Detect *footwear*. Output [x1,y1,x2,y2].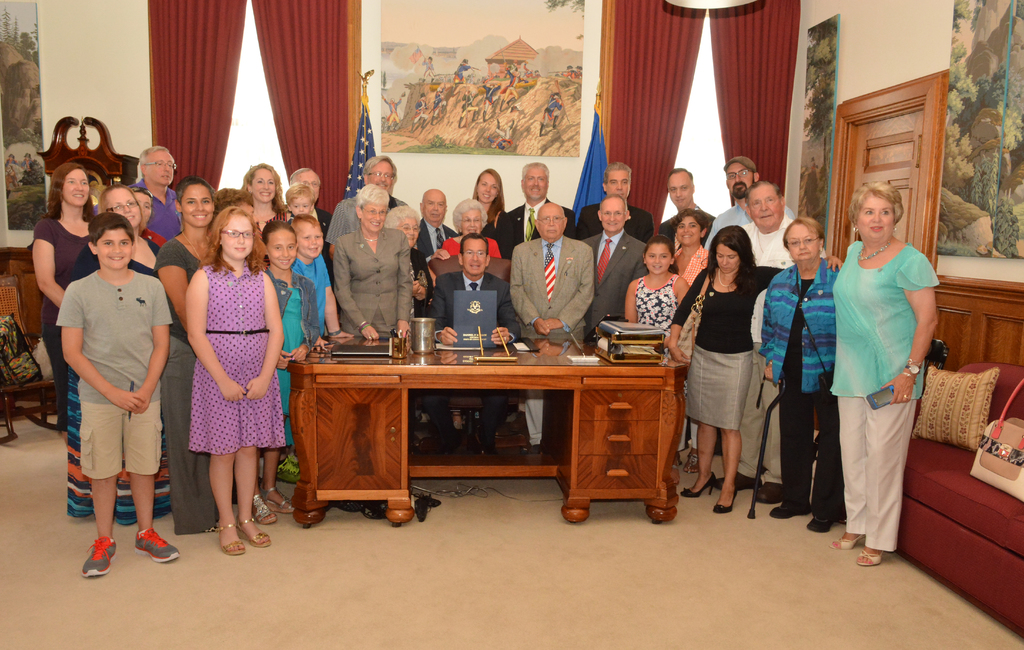
[675,475,719,495].
